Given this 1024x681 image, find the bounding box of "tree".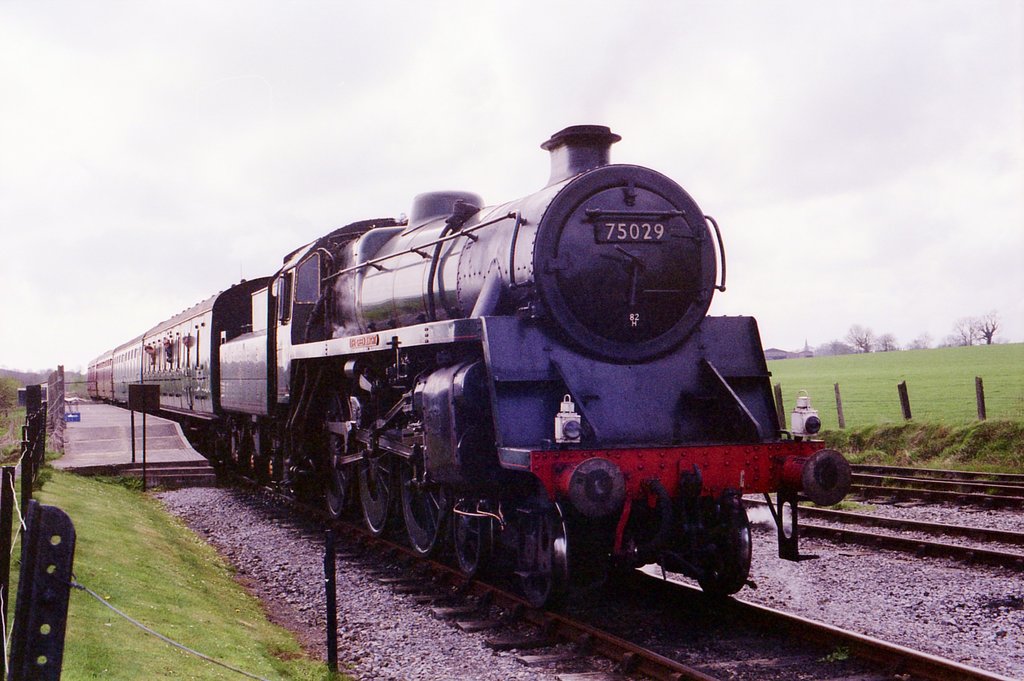
detection(948, 314, 976, 345).
